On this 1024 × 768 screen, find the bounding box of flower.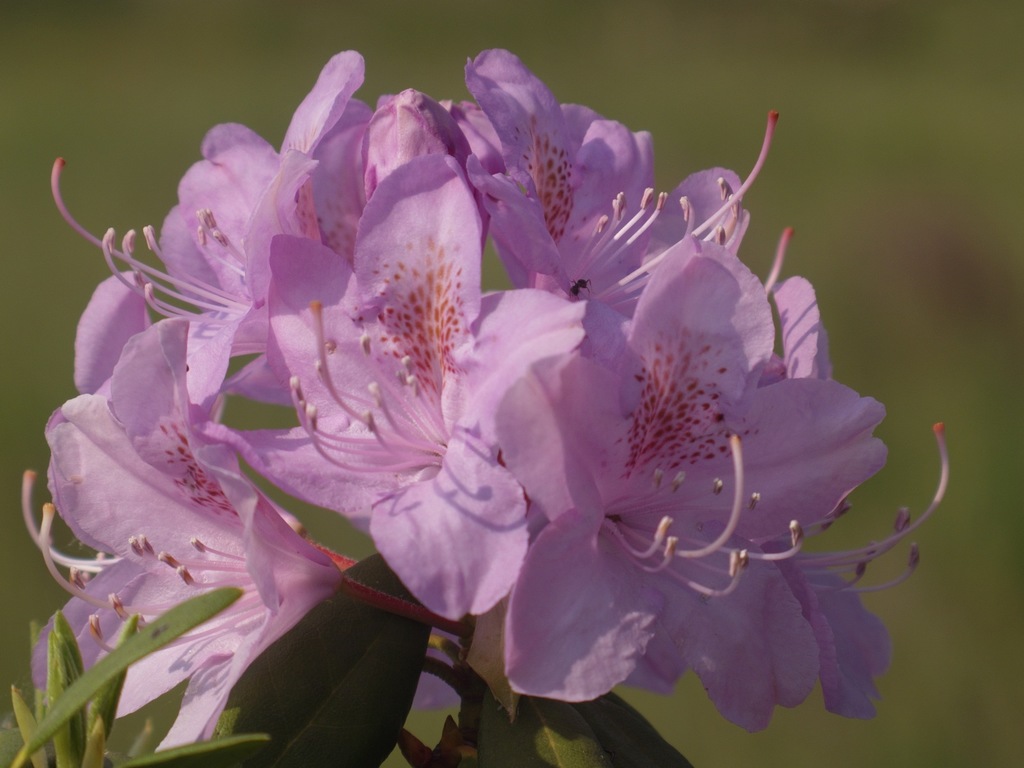
Bounding box: (x1=205, y1=152, x2=589, y2=628).
